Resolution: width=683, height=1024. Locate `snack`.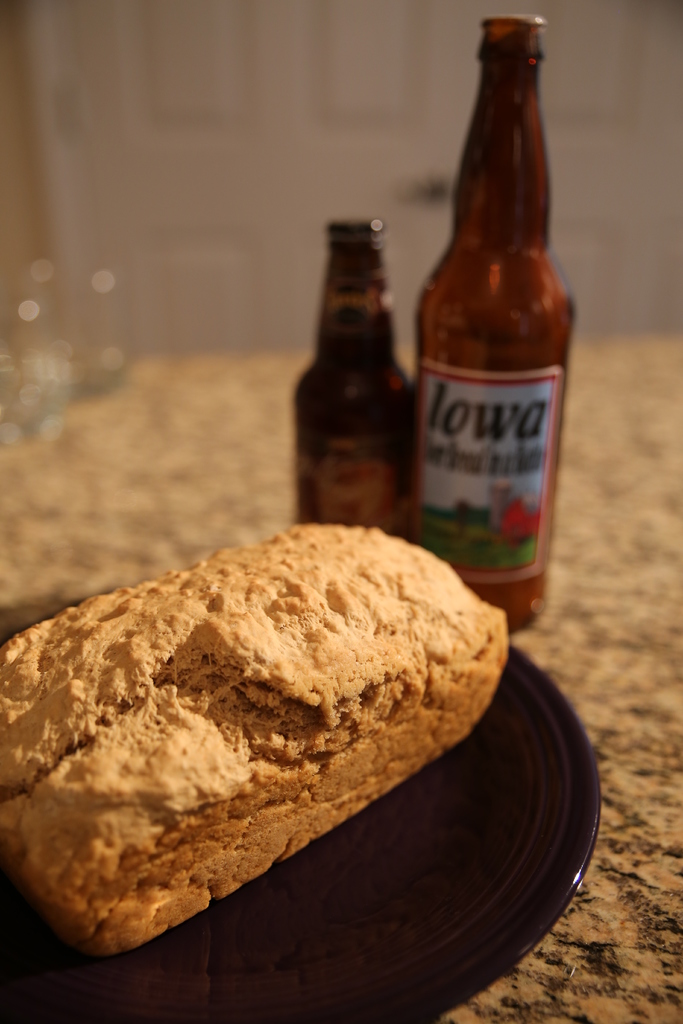
[left=3, top=535, right=504, bottom=960].
